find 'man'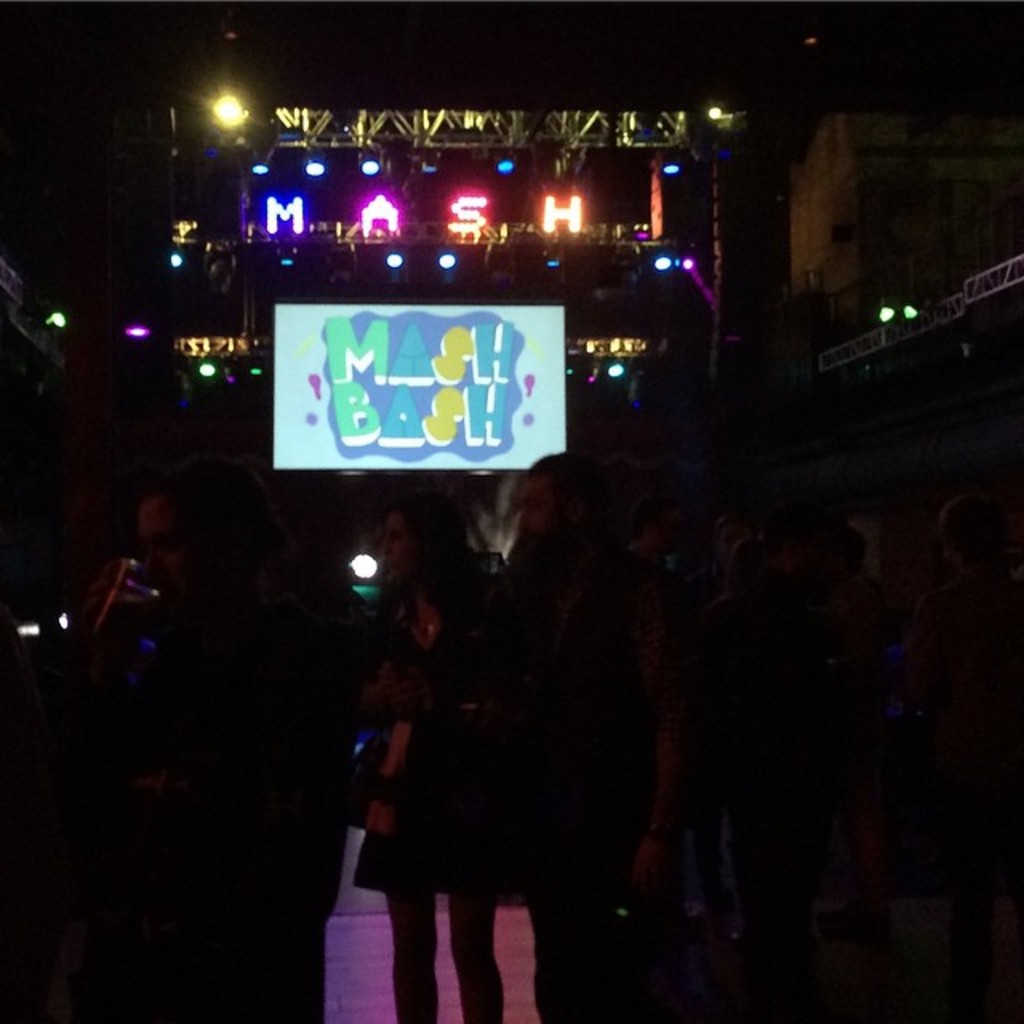
504:448:699:1022
